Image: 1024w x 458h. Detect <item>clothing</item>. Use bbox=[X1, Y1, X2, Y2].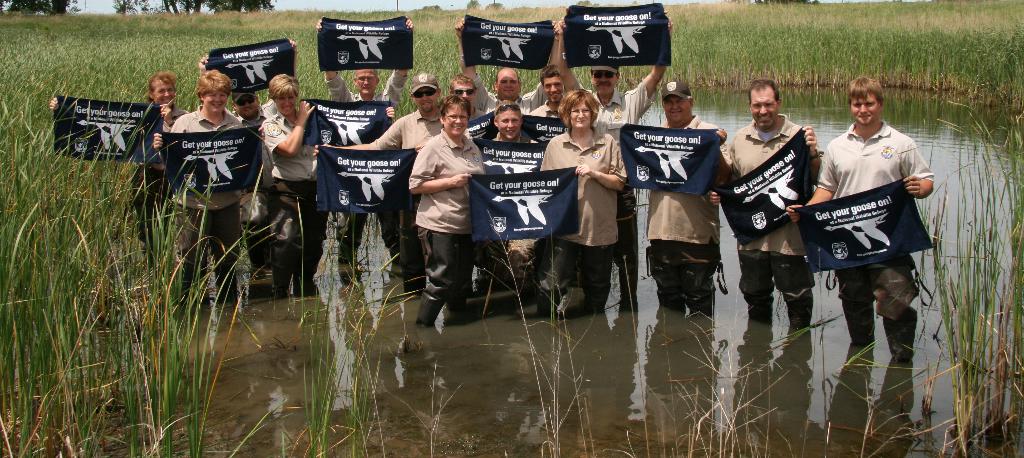
bbox=[407, 135, 483, 230].
